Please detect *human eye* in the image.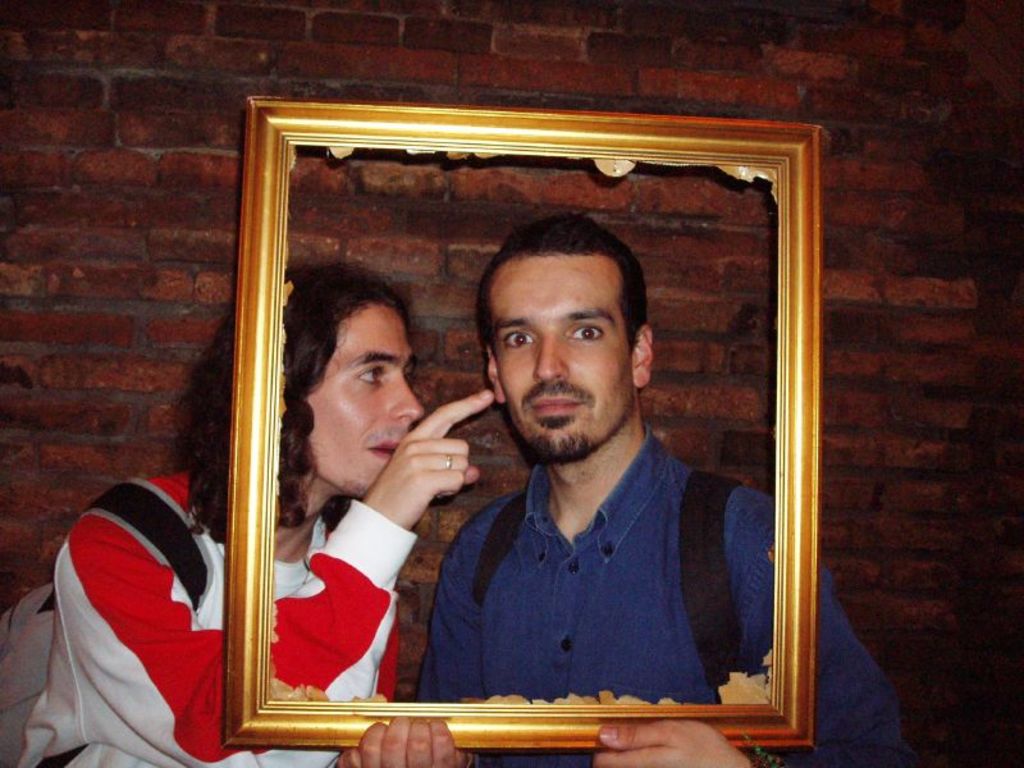
locate(568, 325, 604, 340).
